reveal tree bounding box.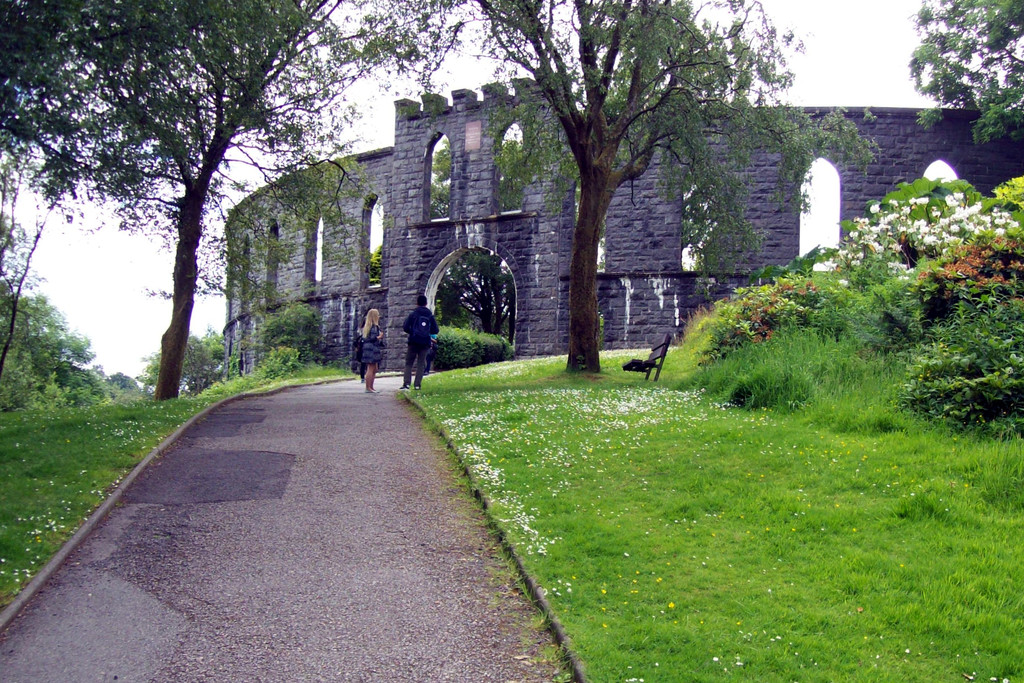
Revealed: Rect(0, 292, 92, 410).
